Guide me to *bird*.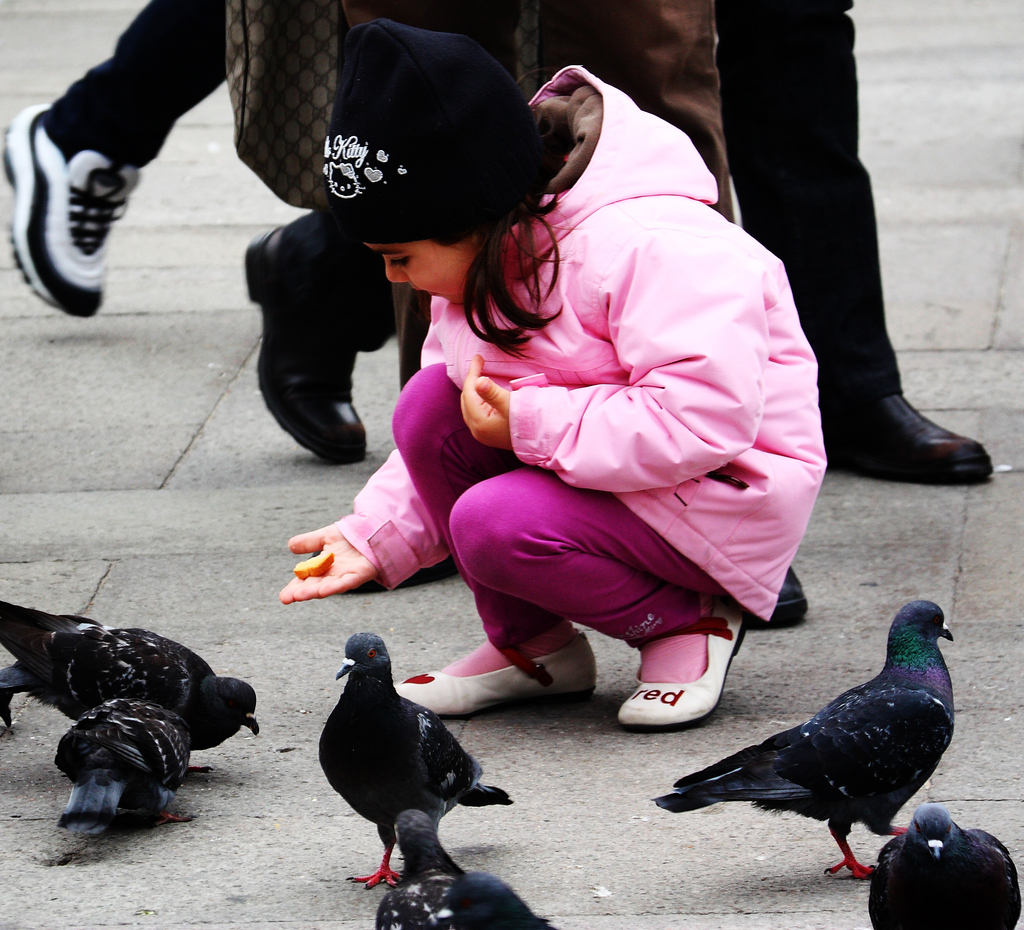
Guidance: left=868, top=801, right=1023, bottom=929.
